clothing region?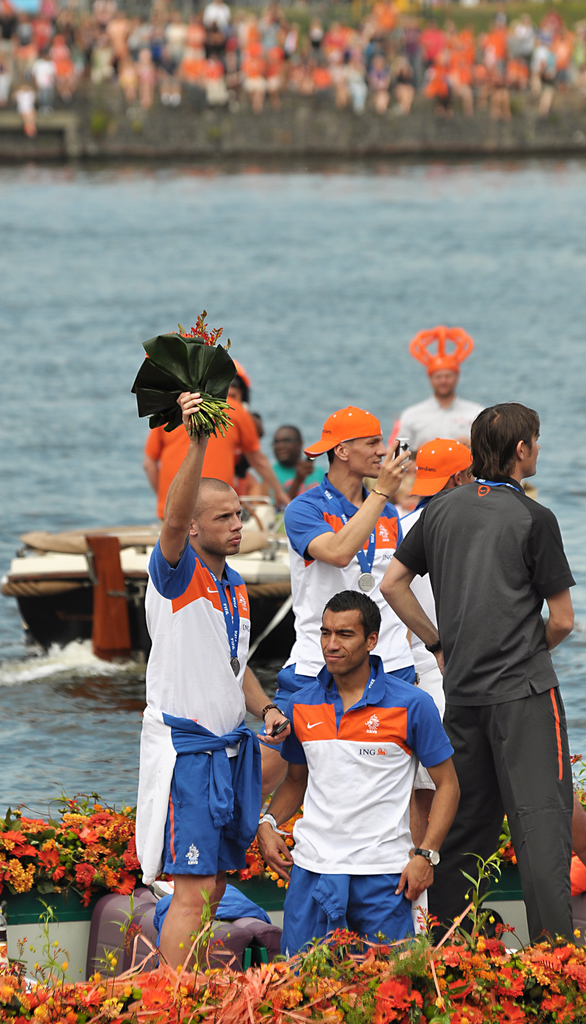
bbox(386, 468, 581, 708)
